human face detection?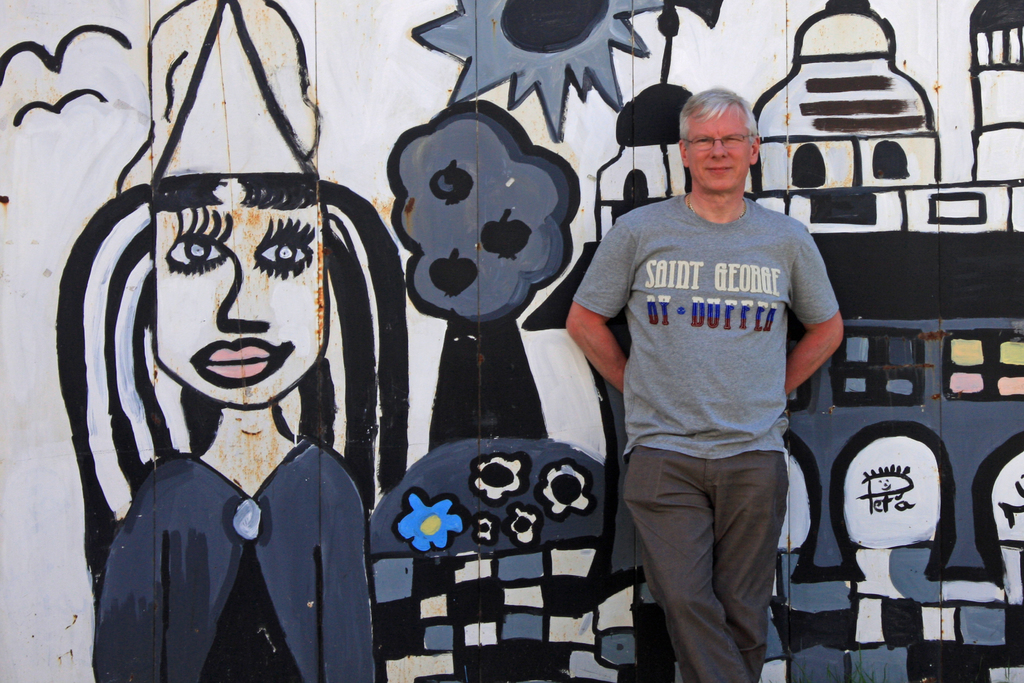
149, 194, 335, 404
